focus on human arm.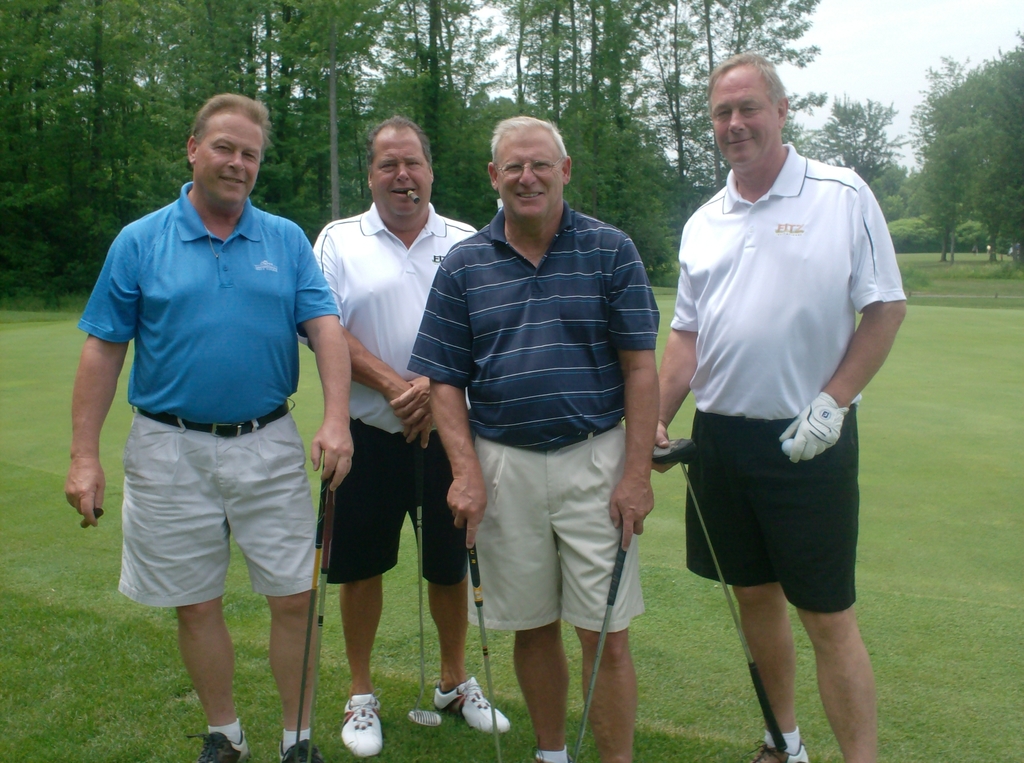
Focused at [x1=428, y1=242, x2=489, y2=555].
